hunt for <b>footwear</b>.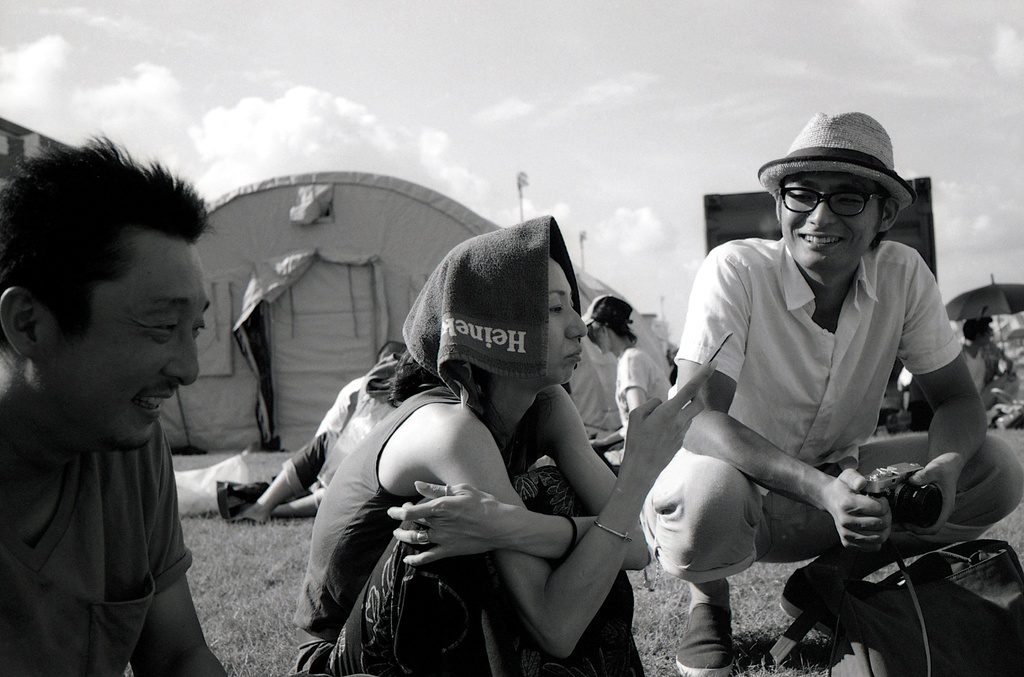
Hunted down at {"x1": 776, "y1": 564, "x2": 899, "y2": 630}.
